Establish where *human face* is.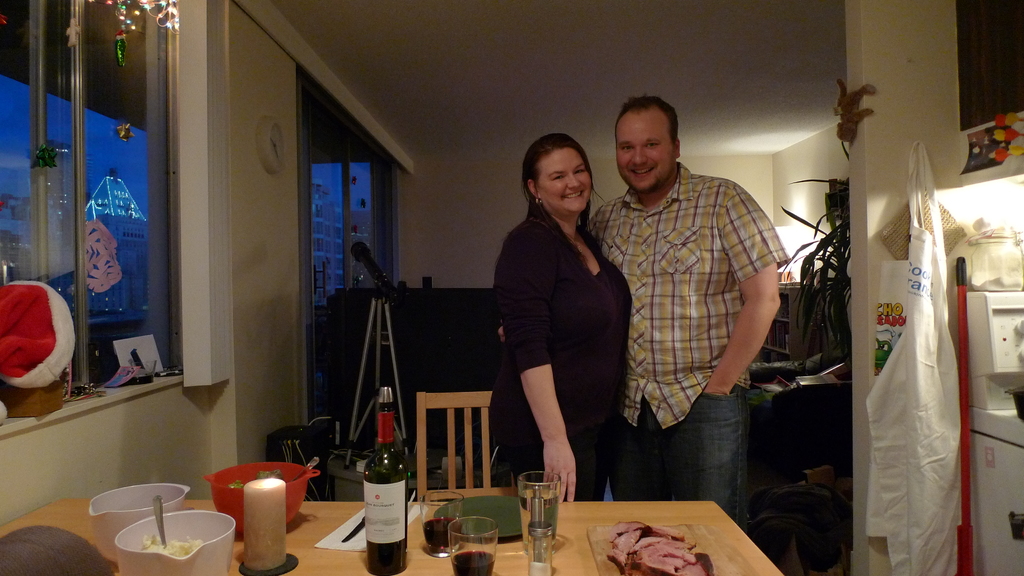
Established at 616, 108, 676, 195.
